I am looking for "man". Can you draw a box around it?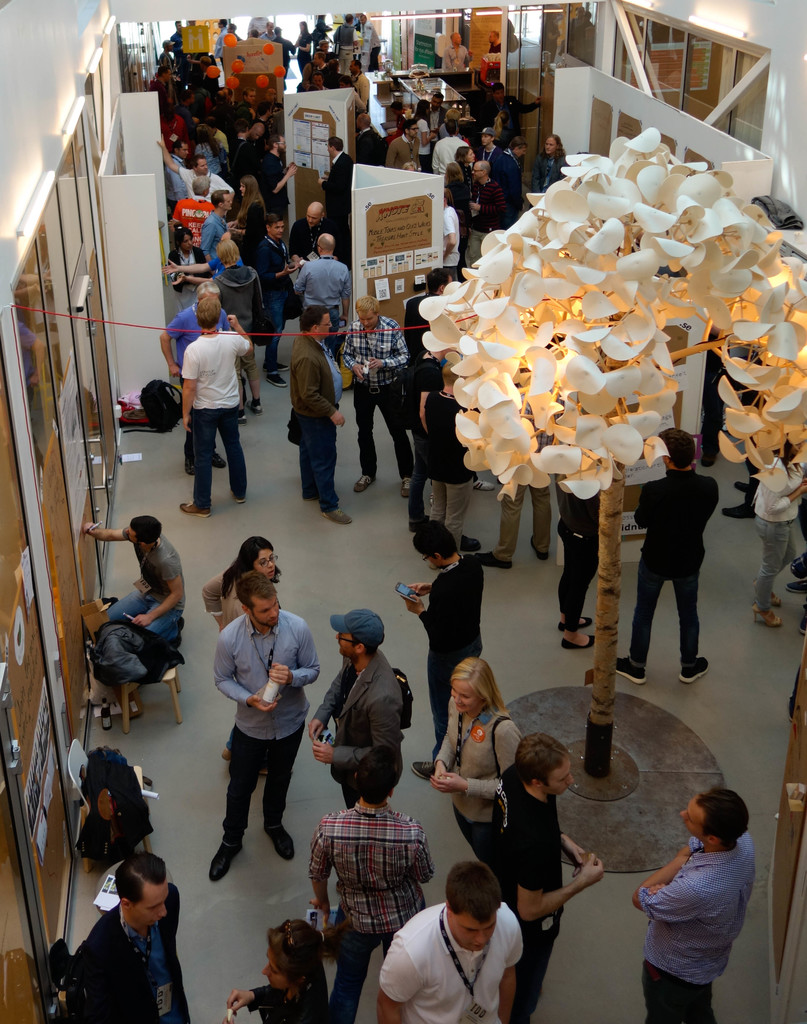
Sure, the bounding box is {"left": 252, "top": 221, "right": 298, "bottom": 394}.
